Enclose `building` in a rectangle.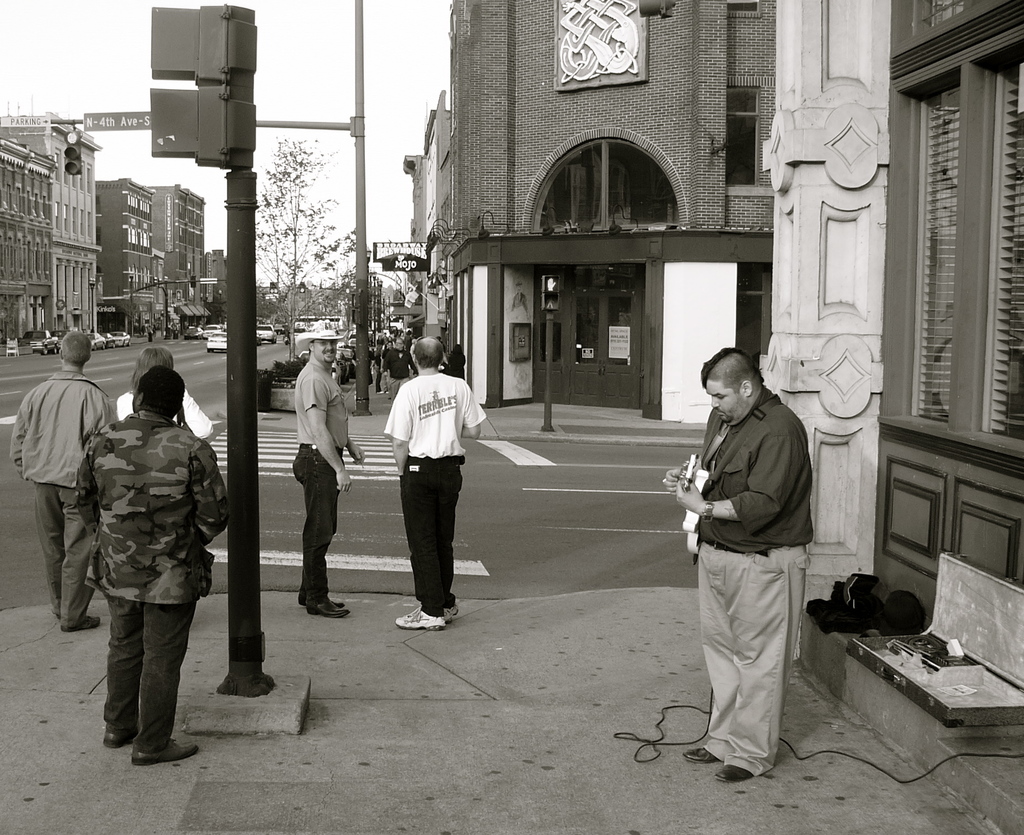
(left=47, top=117, right=99, bottom=333).
